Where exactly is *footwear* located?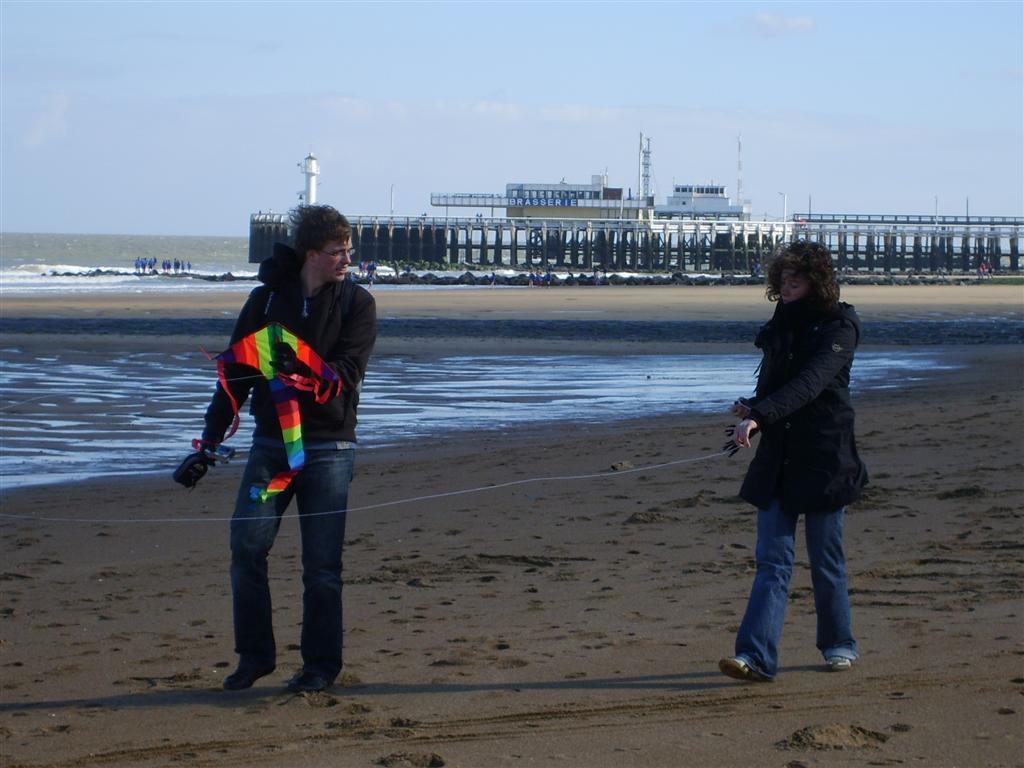
Its bounding box is (x1=285, y1=664, x2=343, y2=689).
